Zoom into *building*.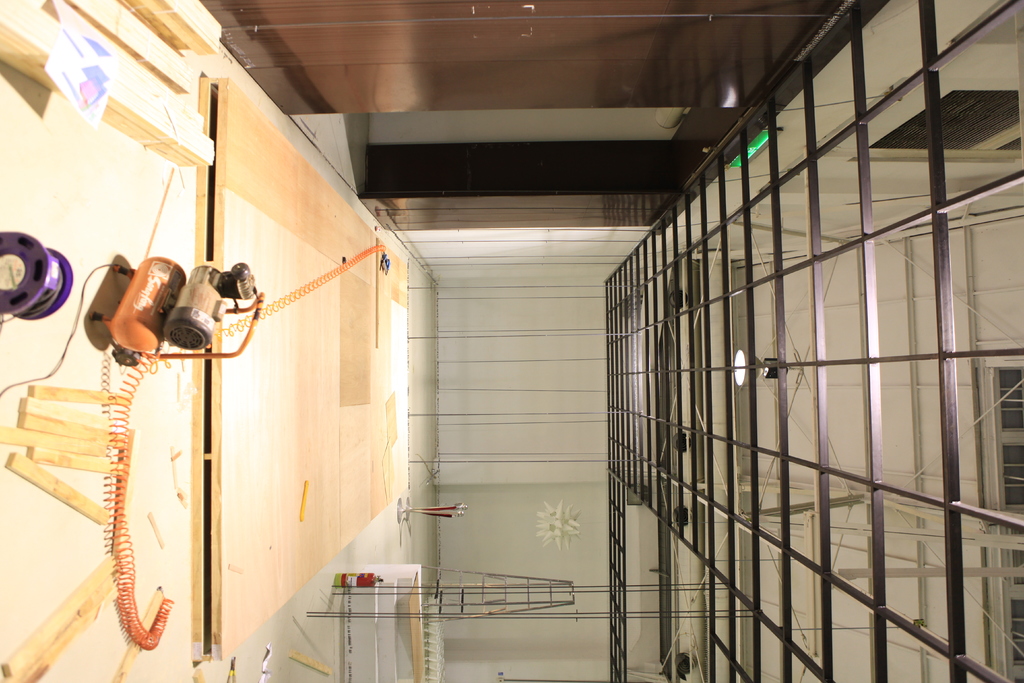
Zoom target: 0:0:1023:682.
